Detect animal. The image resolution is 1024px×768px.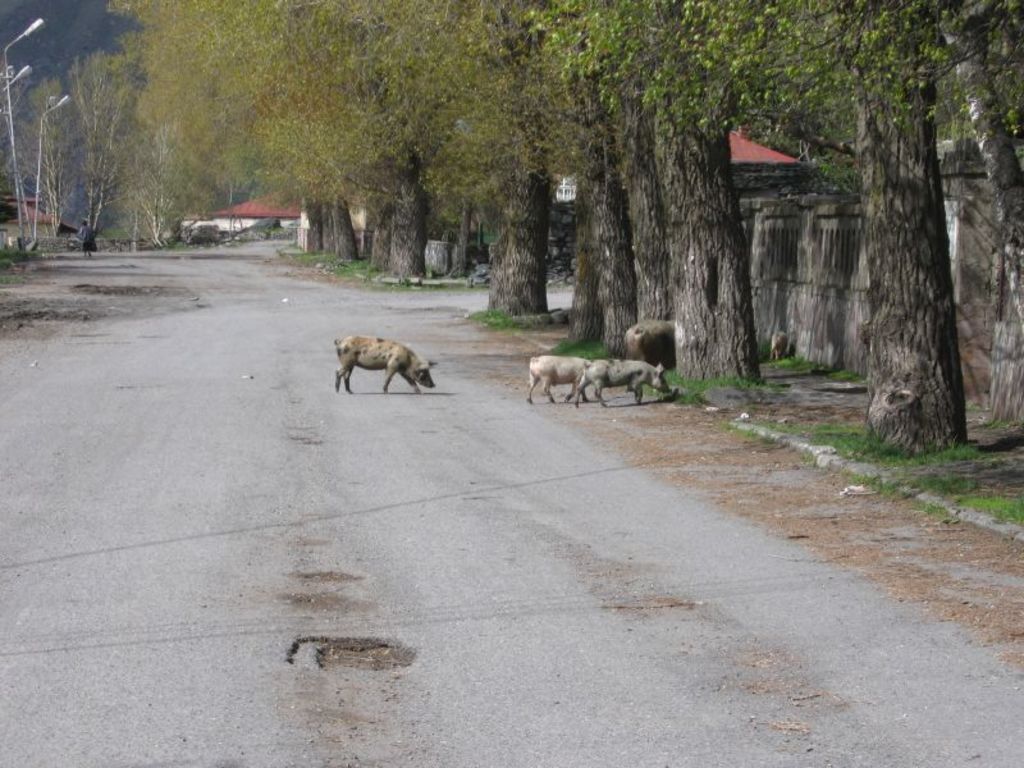
{"left": 325, "top": 323, "right": 439, "bottom": 396}.
